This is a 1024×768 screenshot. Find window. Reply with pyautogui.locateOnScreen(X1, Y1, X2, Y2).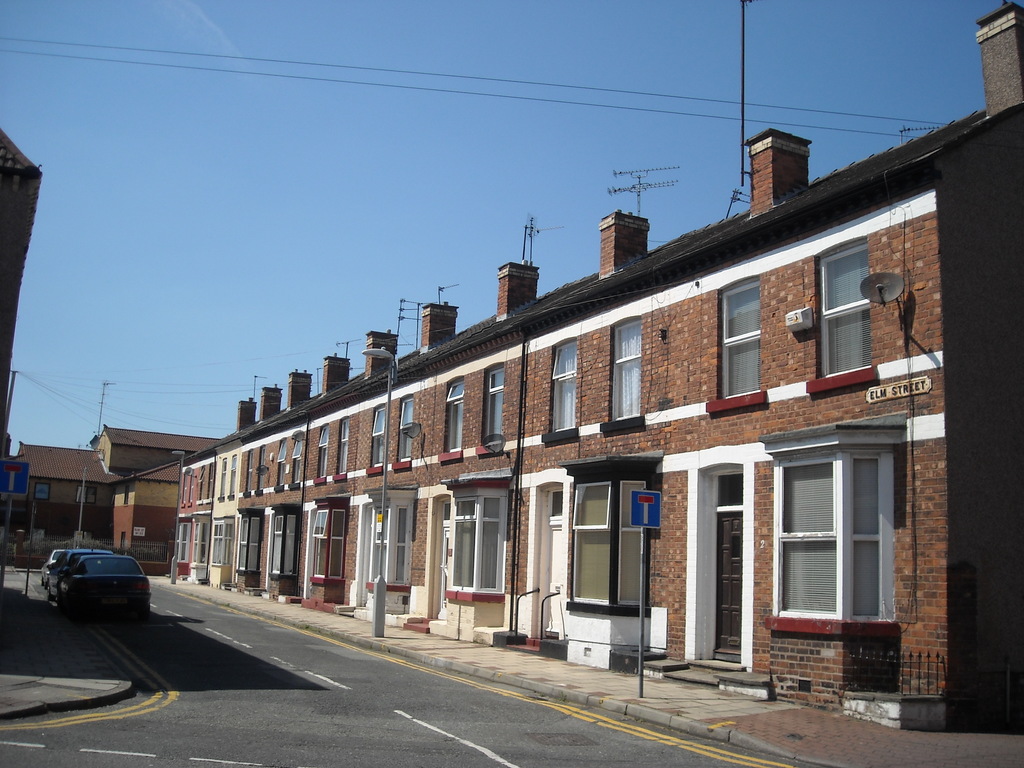
pyautogui.locateOnScreen(478, 360, 508, 449).
